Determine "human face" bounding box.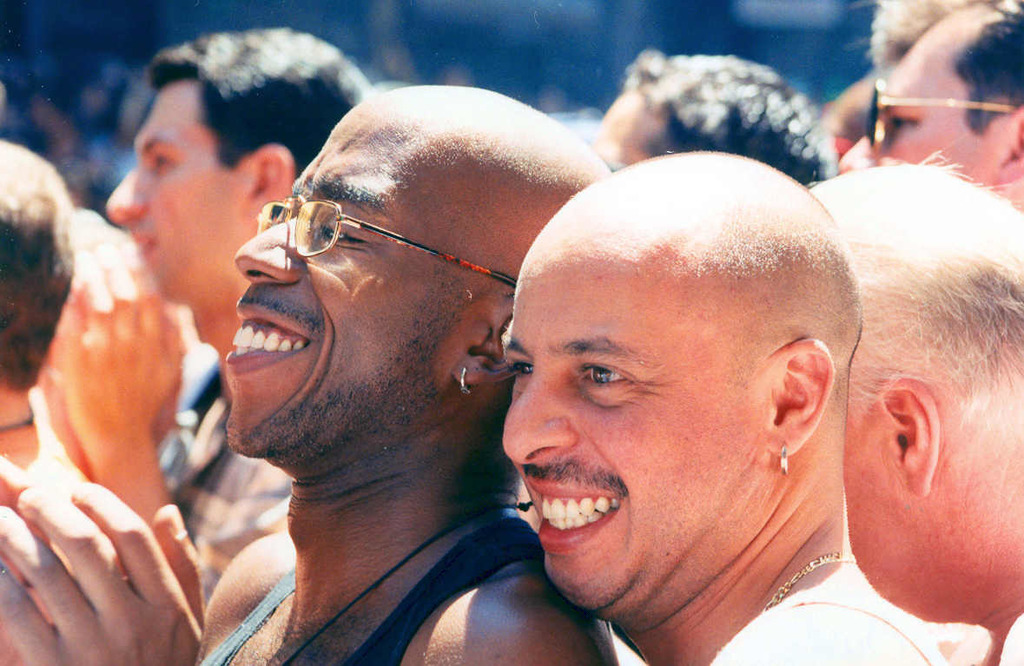
Determined: x1=845 y1=402 x2=898 y2=608.
